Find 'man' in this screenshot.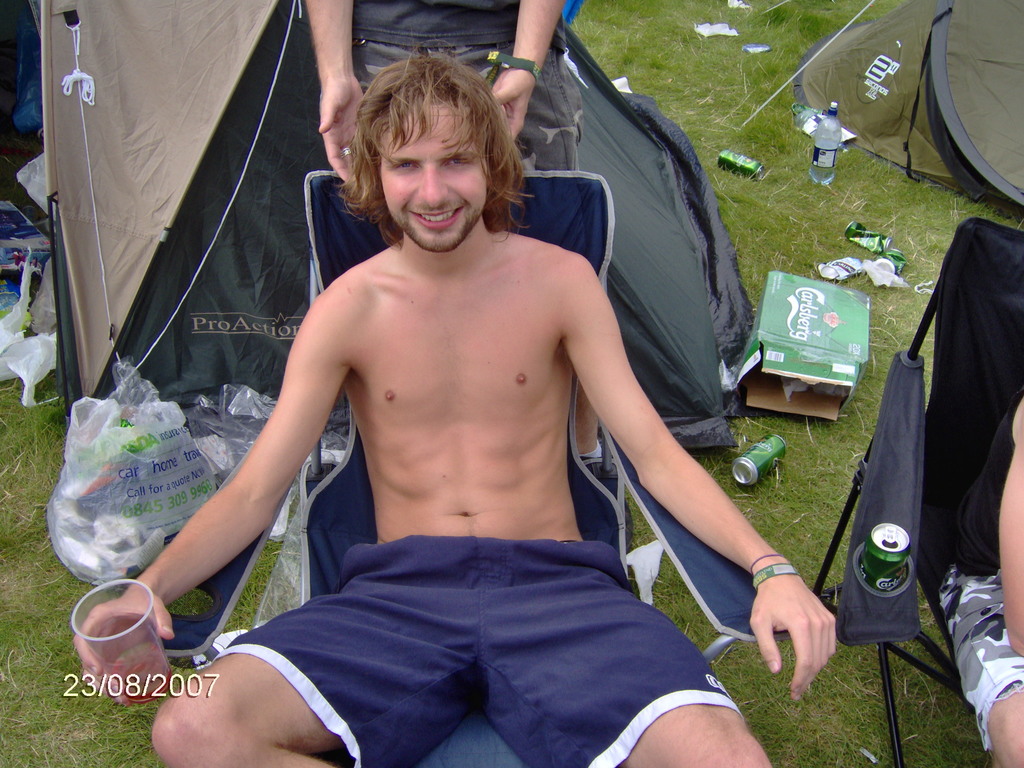
The bounding box for 'man' is <bbox>143, 65, 758, 762</bbox>.
